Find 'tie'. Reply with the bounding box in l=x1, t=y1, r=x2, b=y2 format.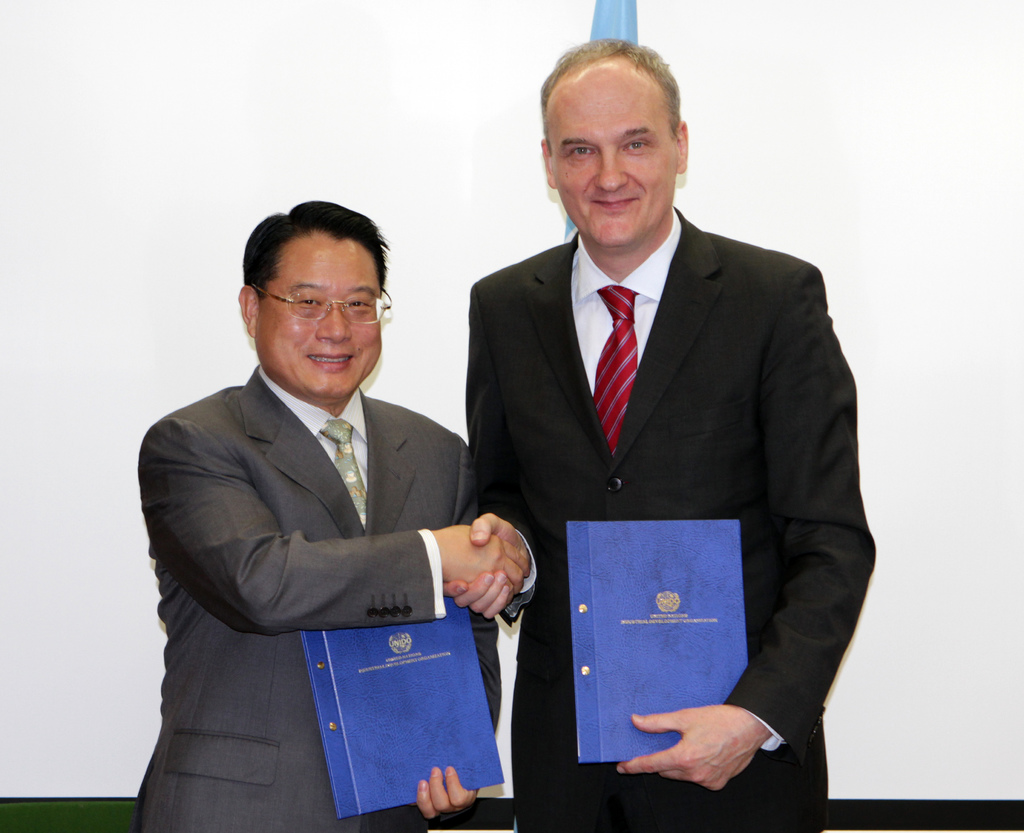
l=313, t=419, r=367, b=525.
